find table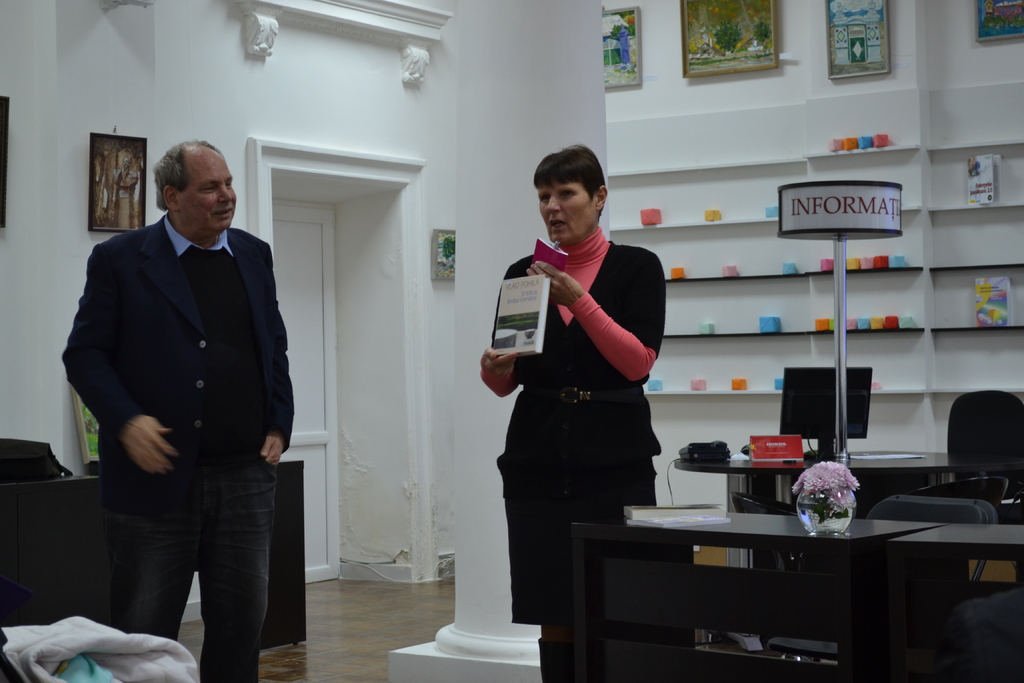
889 522 1023 682
